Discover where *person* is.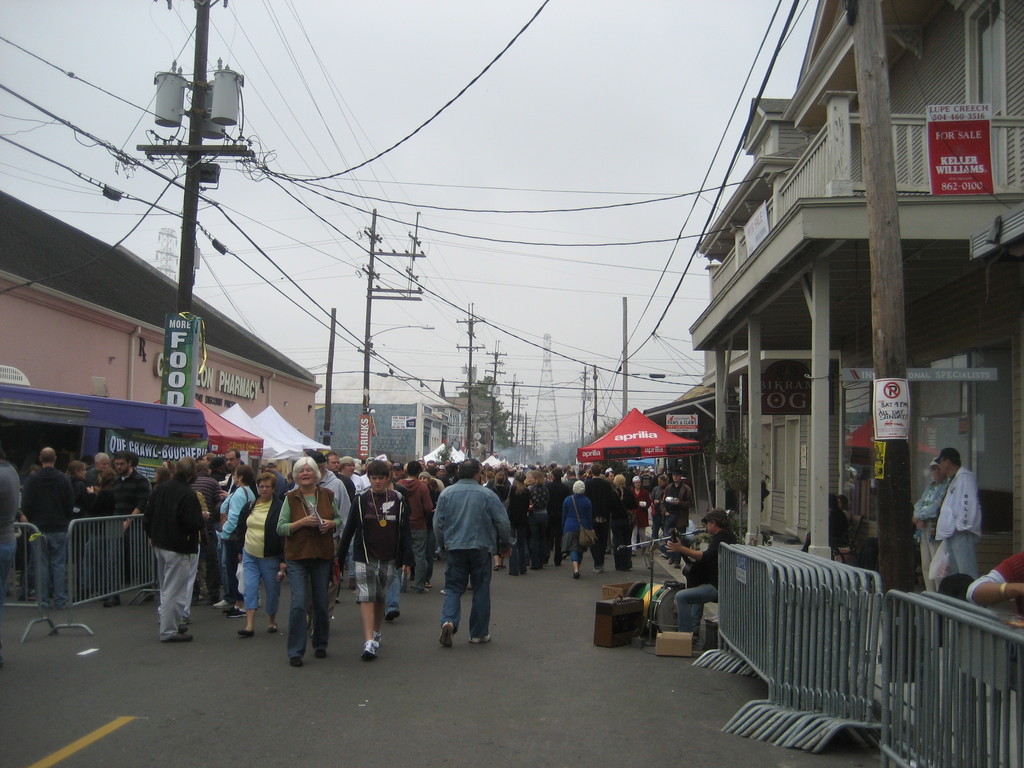
Discovered at locate(929, 446, 984, 585).
